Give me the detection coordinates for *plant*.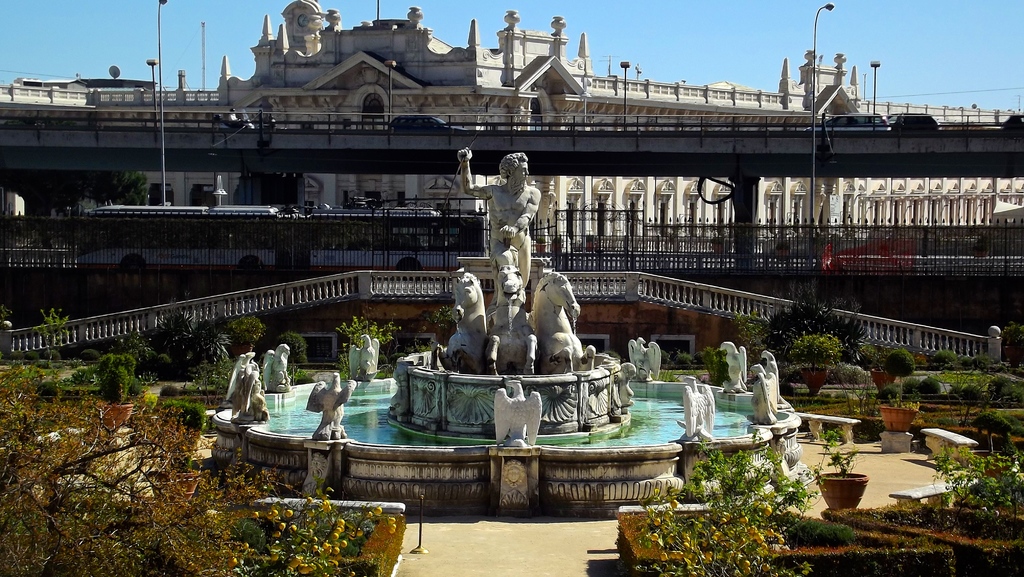
<bbox>924, 441, 1013, 516</bbox>.
